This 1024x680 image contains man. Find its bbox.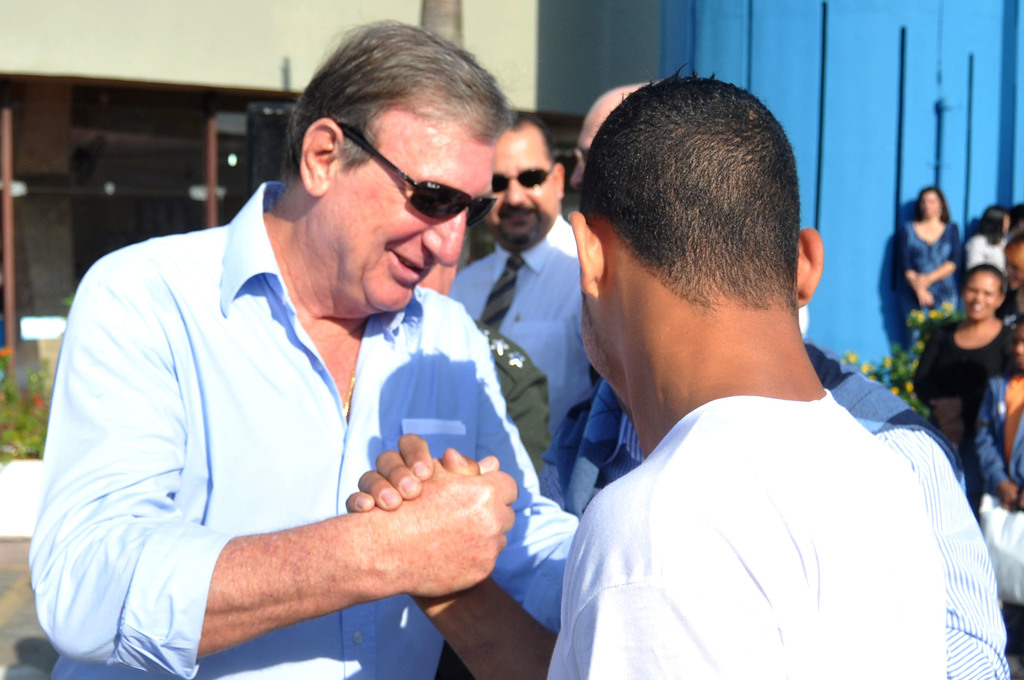
detection(26, 19, 580, 679).
